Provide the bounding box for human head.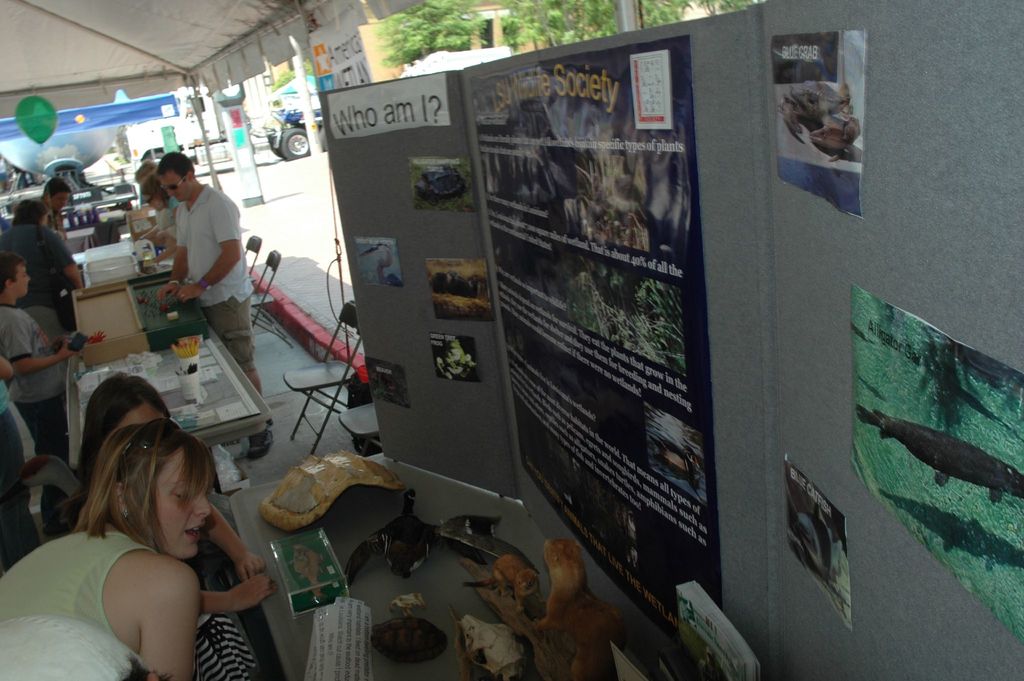
77:370:170:464.
